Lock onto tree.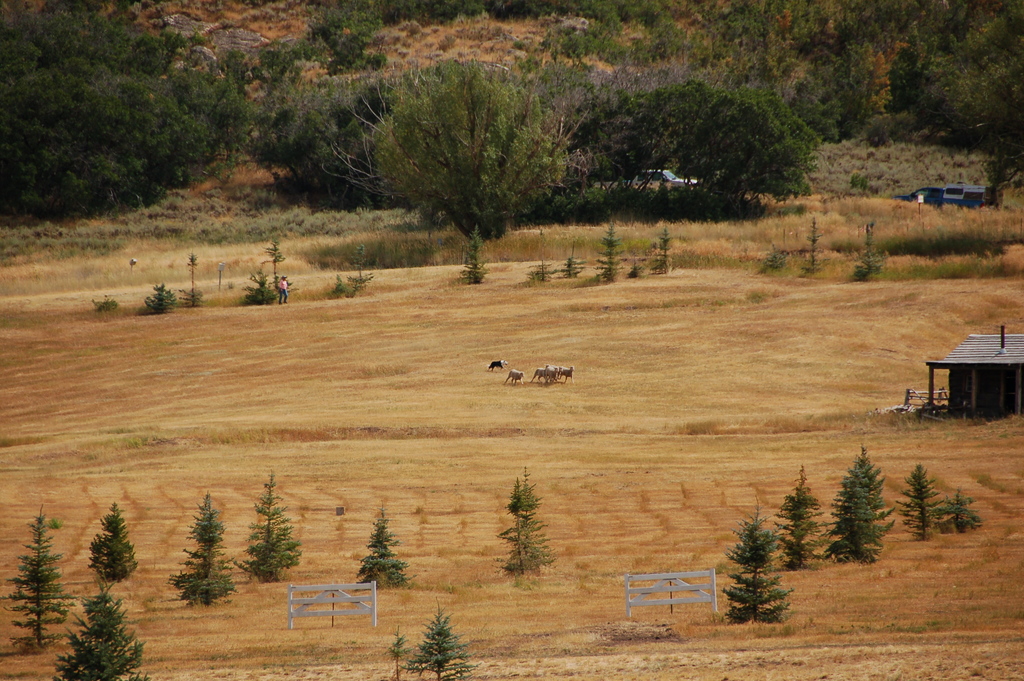
Locked: BBox(237, 472, 308, 588).
